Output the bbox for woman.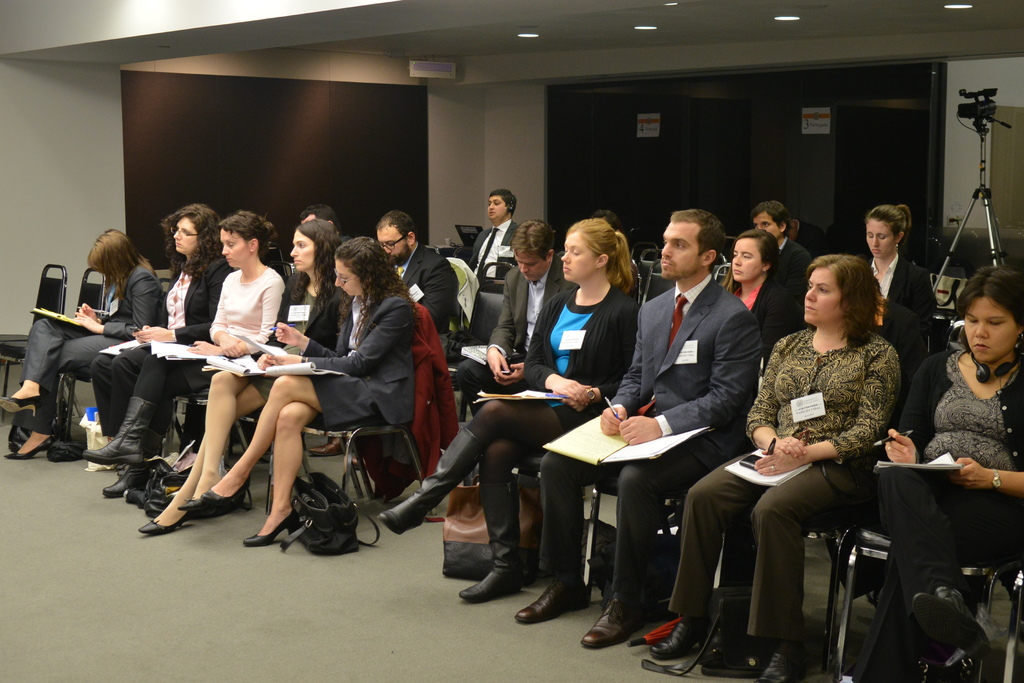
{"x1": 0, "y1": 226, "x2": 168, "y2": 457}.
